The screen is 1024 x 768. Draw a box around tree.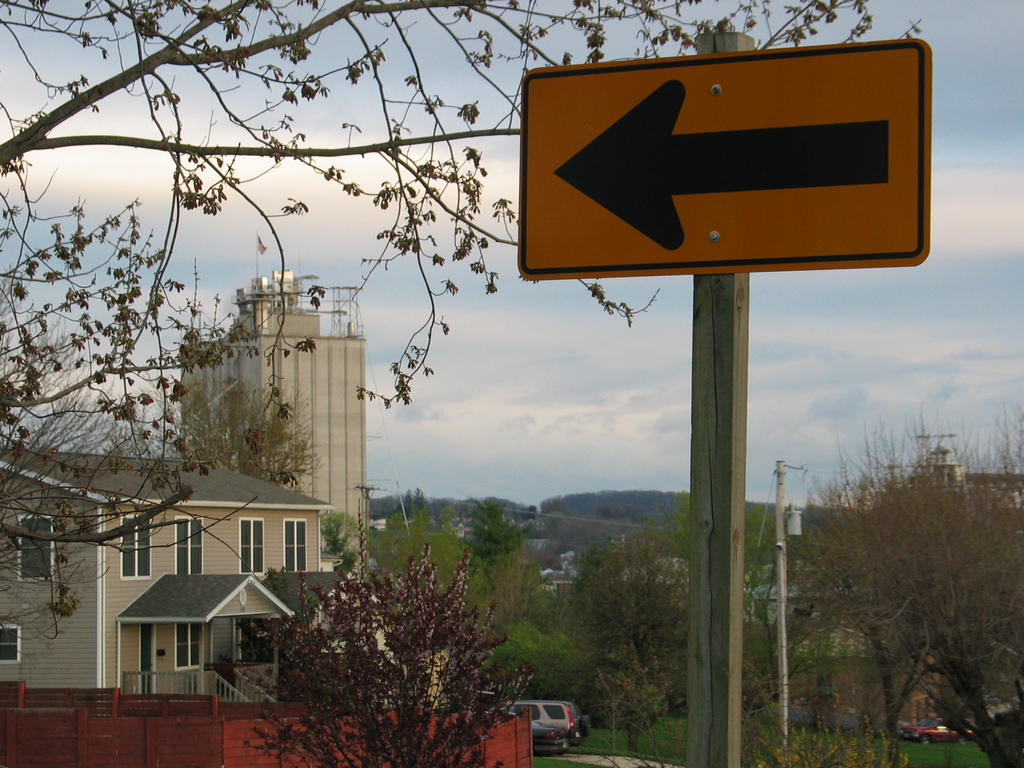
0, 0, 924, 599.
